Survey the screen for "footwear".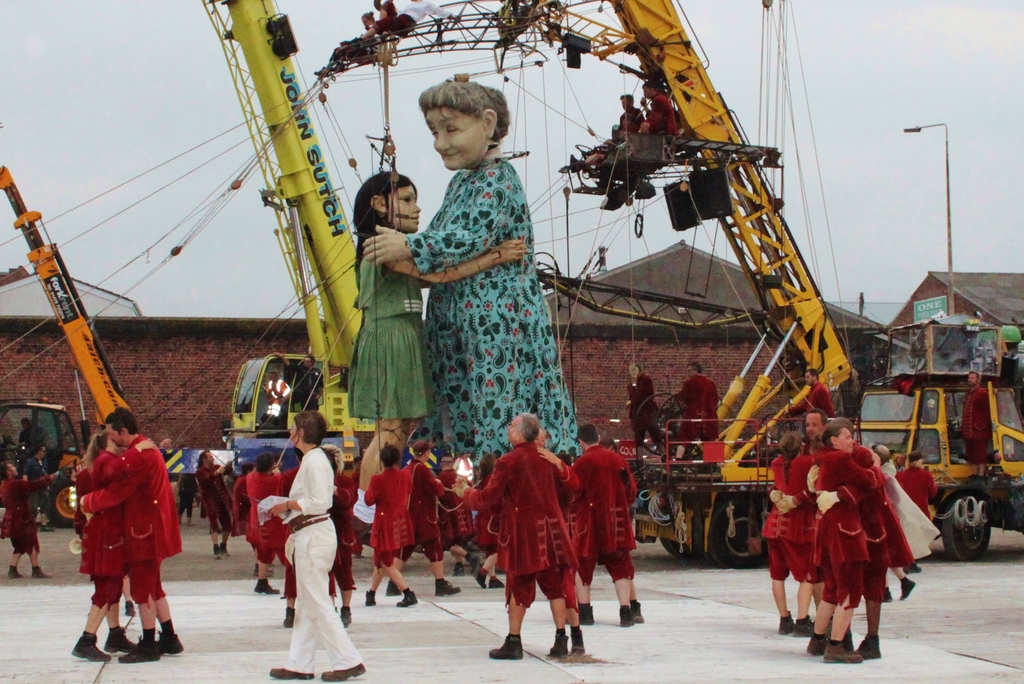
Survey found: [x1=339, y1=606, x2=349, y2=625].
